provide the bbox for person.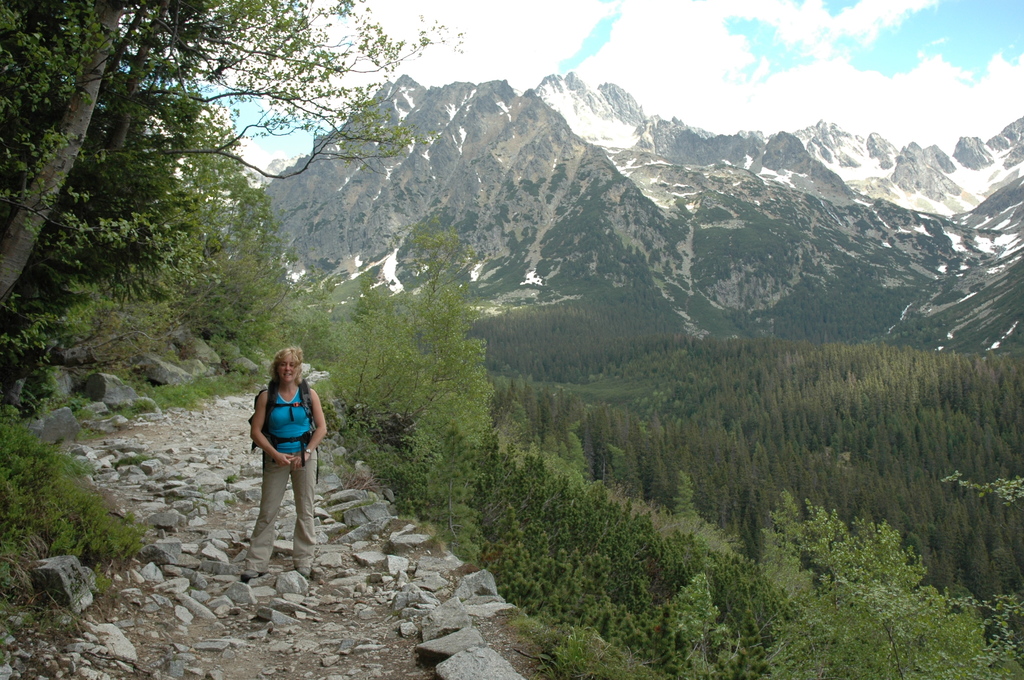
detection(244, 338, 324, 551).
